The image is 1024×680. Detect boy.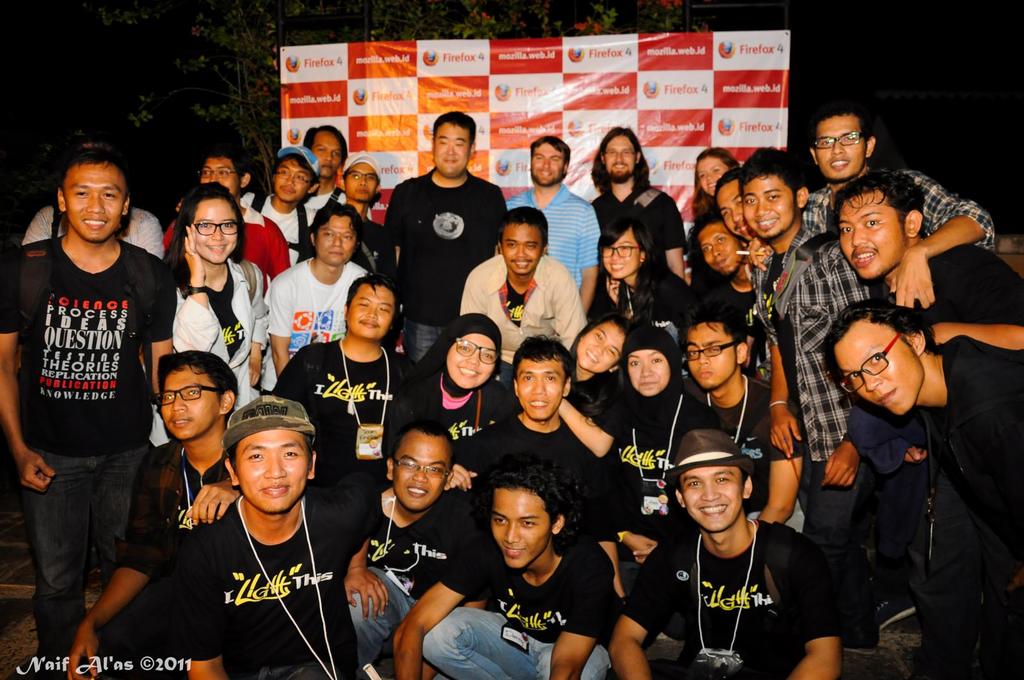
Detection: detection(341, 424, 482, 679).
